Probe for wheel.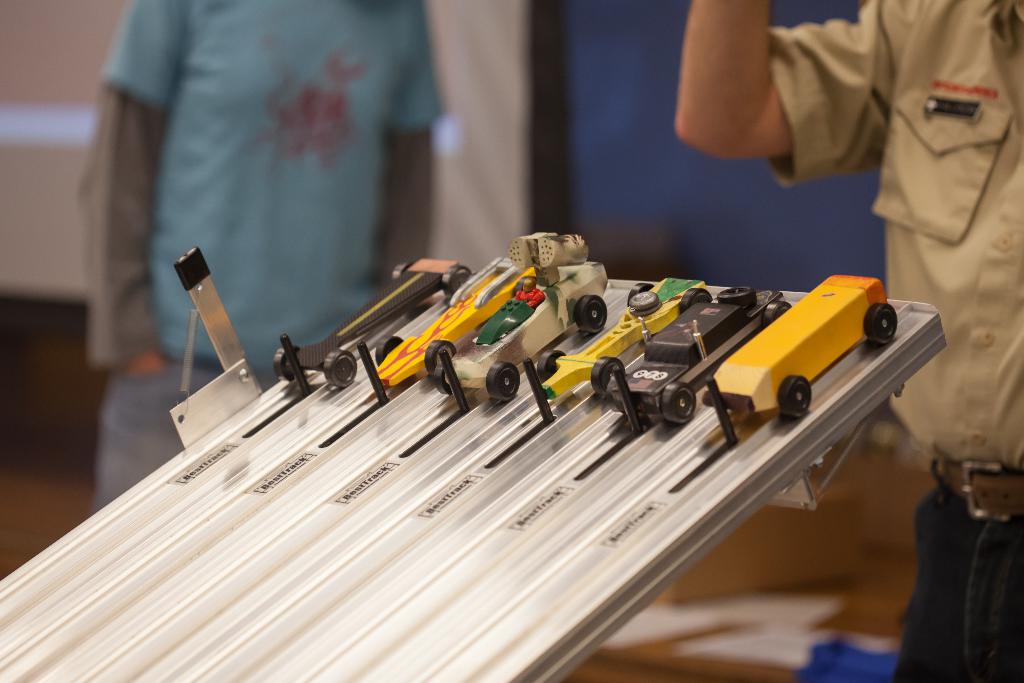
Probe result: (x1=277, y1=348, x2=300, y2=384).
